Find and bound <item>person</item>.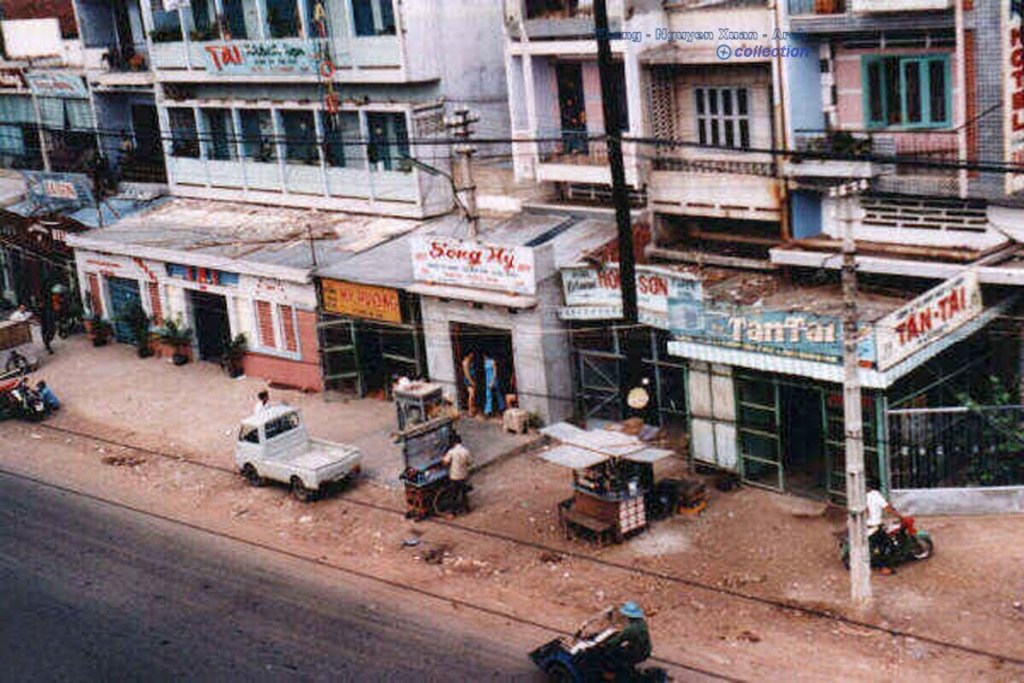
Bound: (31,378,58,413).
